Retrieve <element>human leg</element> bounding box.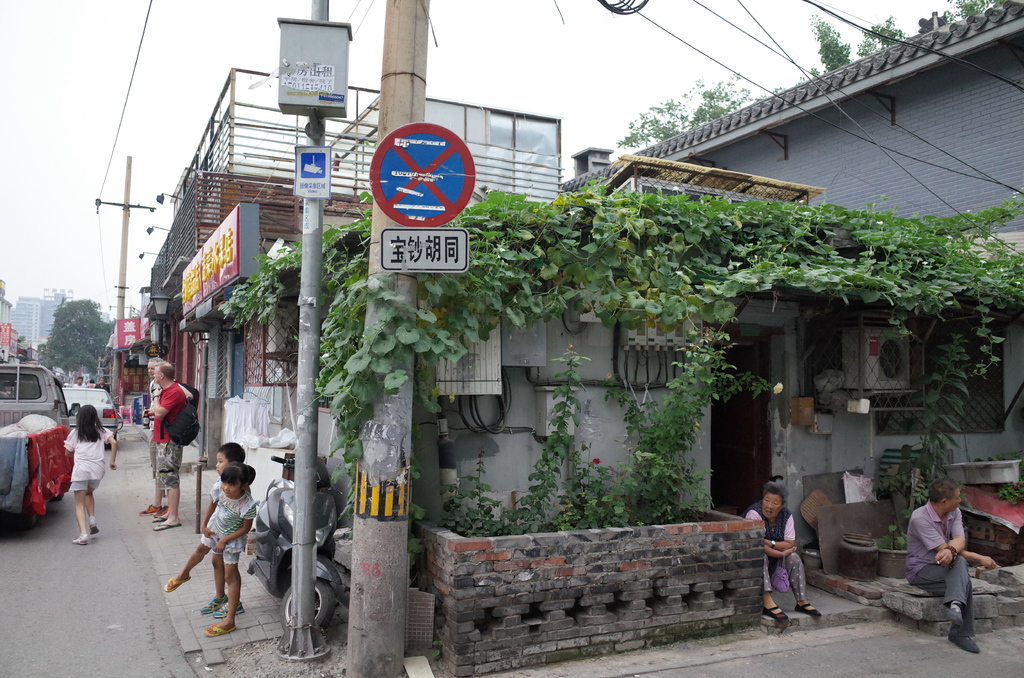
Bounding box: <box>948,557,968,625</box>.
